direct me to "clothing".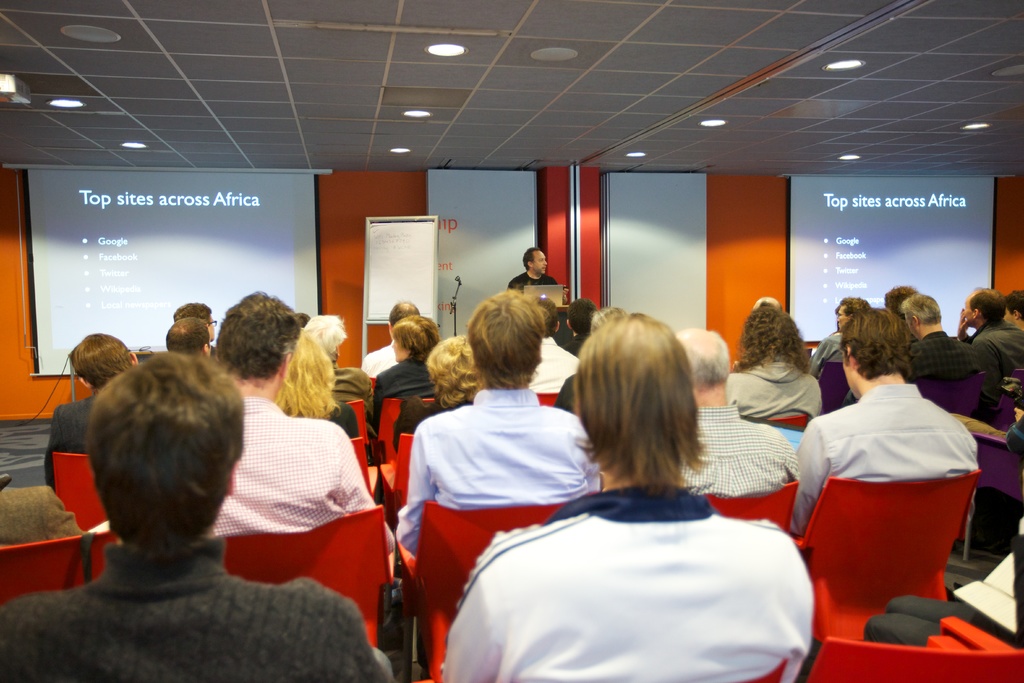
Direction: l=394, t=393, r=453, b=450.
